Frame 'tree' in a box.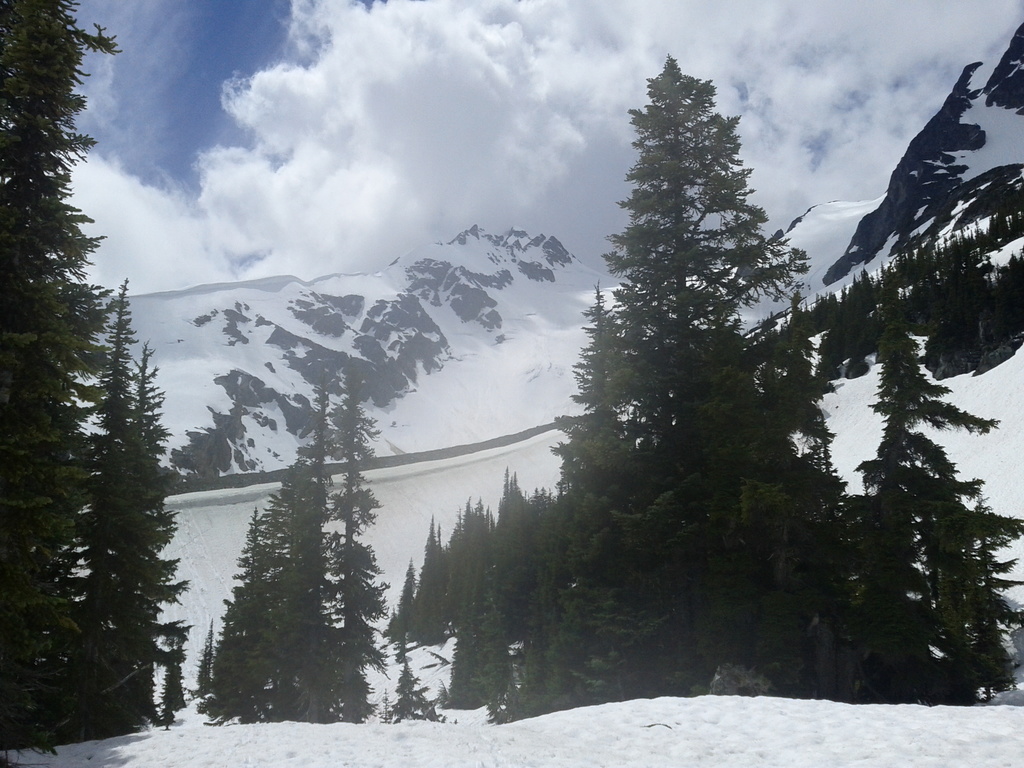
0,0,207,733.
